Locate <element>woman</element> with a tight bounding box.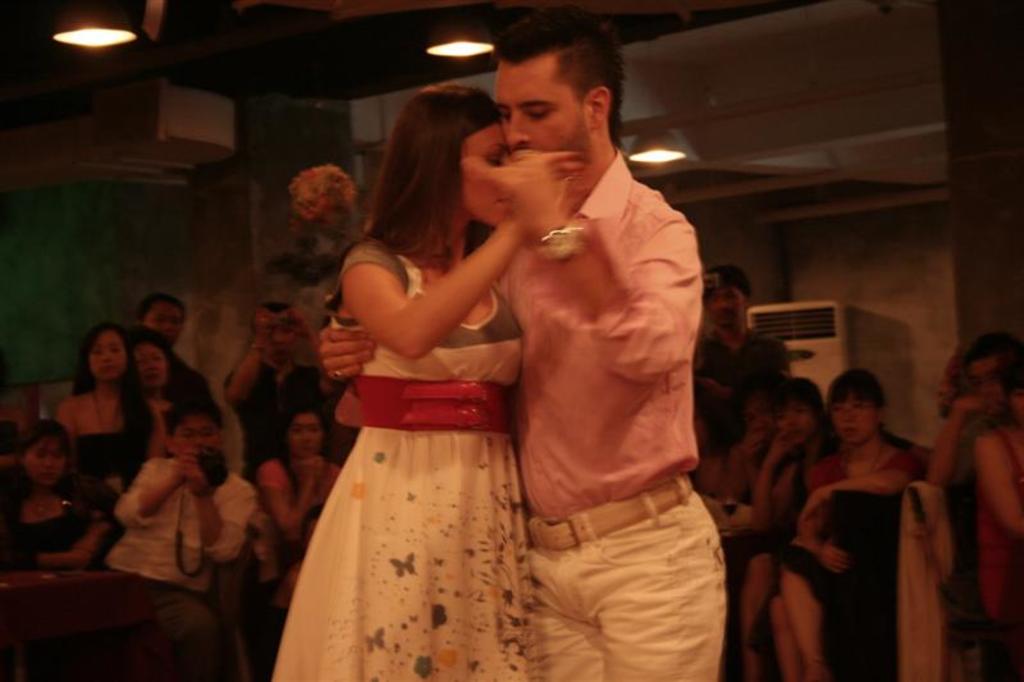
region(256, 409, 339, 582).
